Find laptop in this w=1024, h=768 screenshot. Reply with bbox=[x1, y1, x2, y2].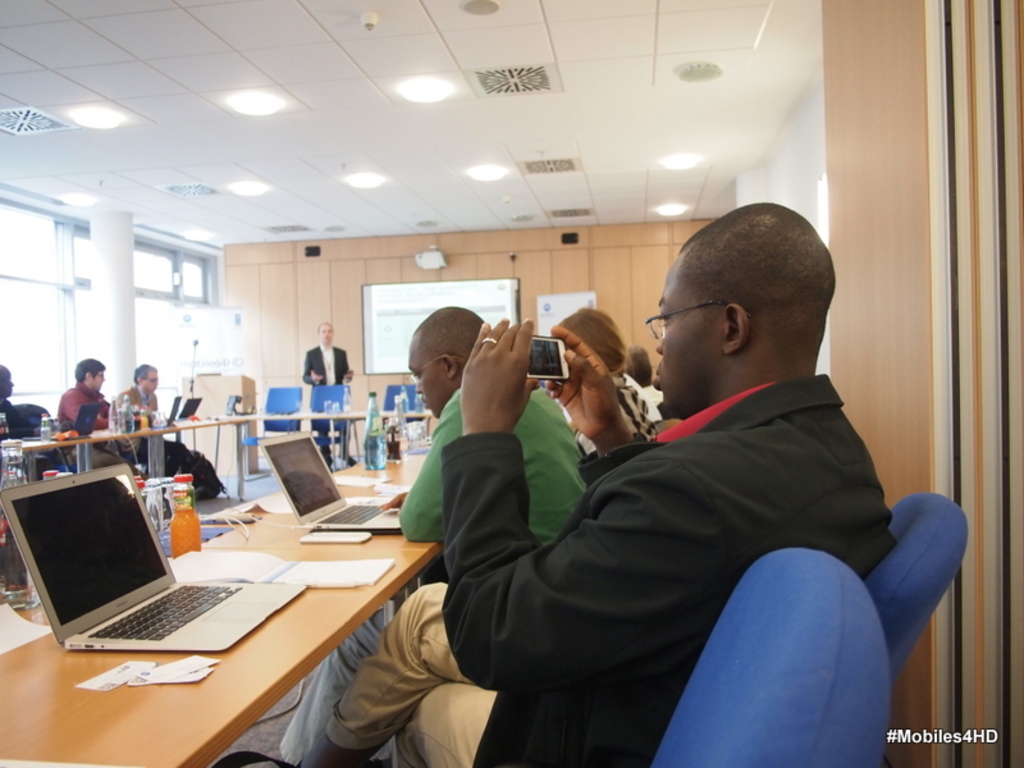
bbox=[77, 402, 101, 436].
